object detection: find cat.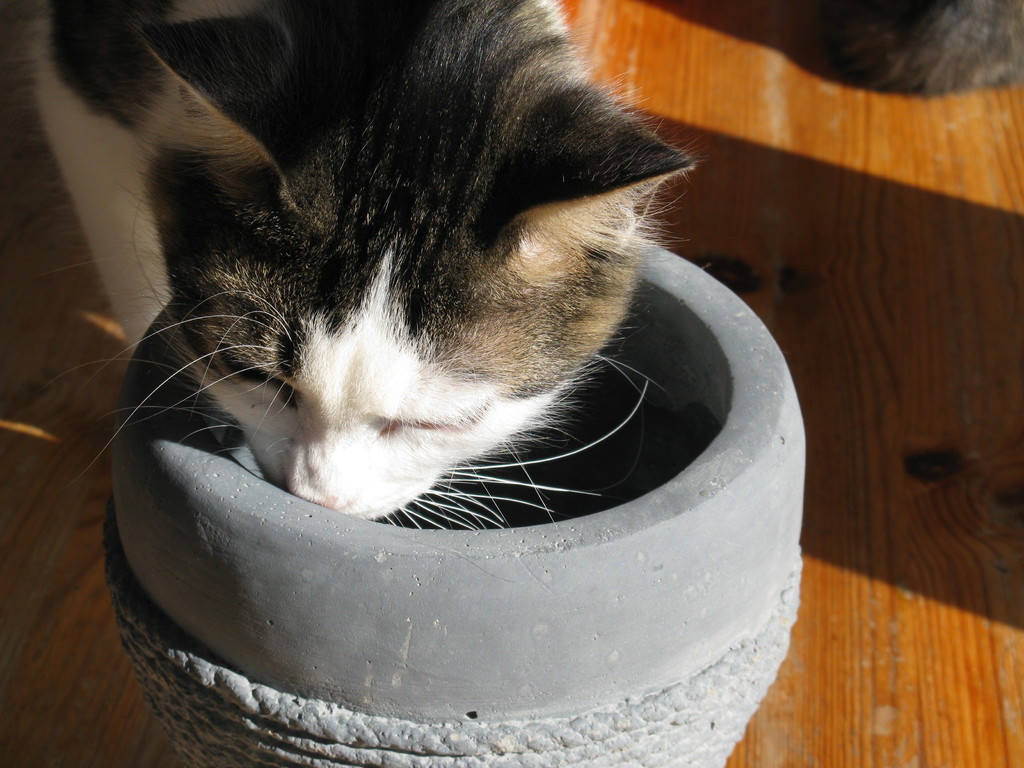
(x1=31, y1=0, x2=708, y2=544).
